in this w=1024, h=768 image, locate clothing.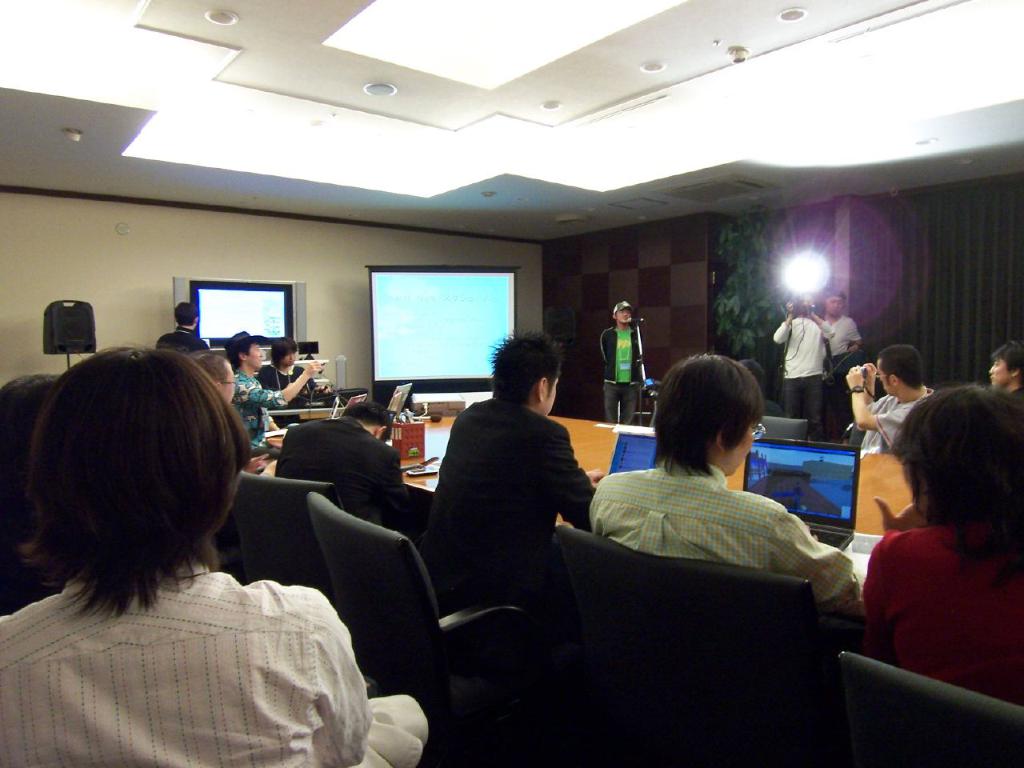
Bounding box: x1=590 y1=458 x2=855 y2=612.
